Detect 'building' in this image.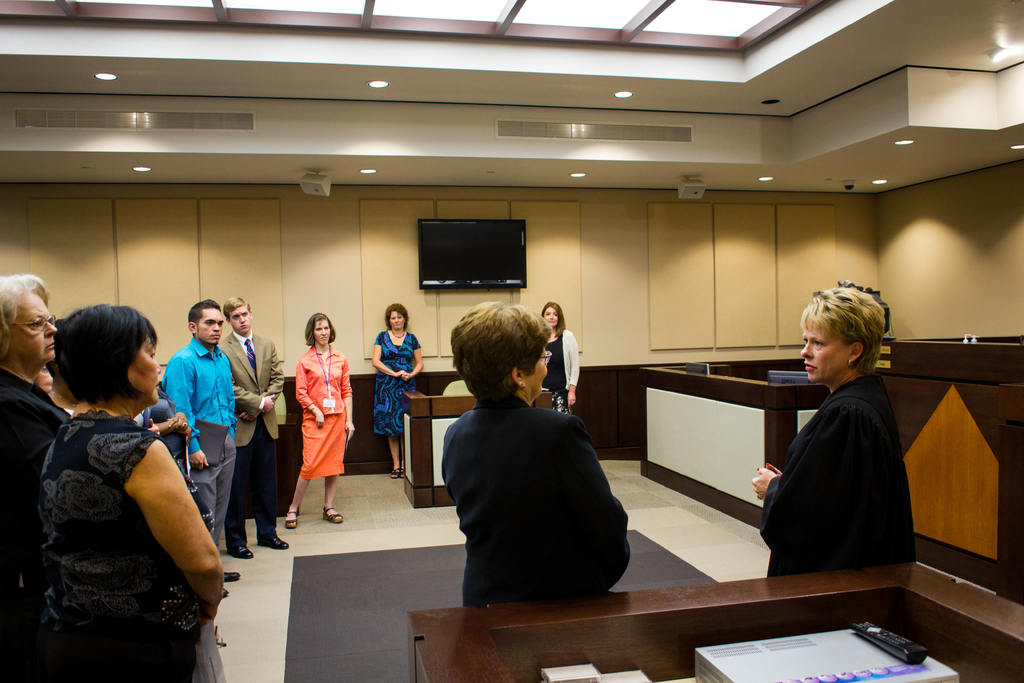
Detection: {"x1": 0, "y1": 0, "x2": 1023, "y2": 682}.
